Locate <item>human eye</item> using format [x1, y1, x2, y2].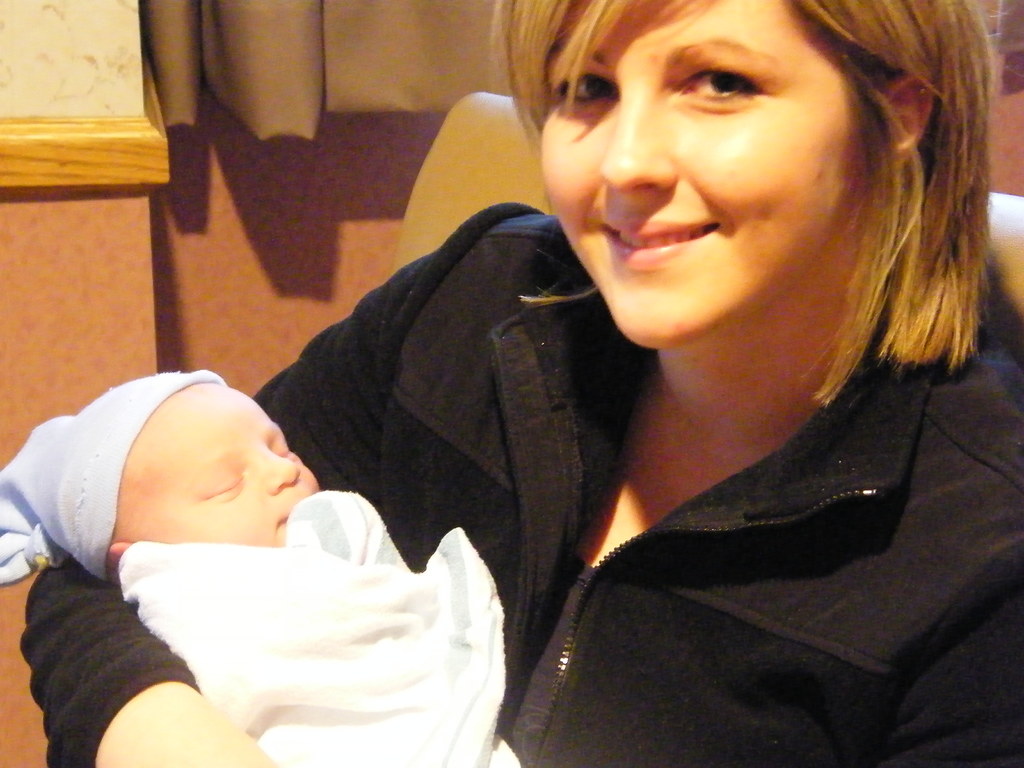
[552, 62, 621, 109].
